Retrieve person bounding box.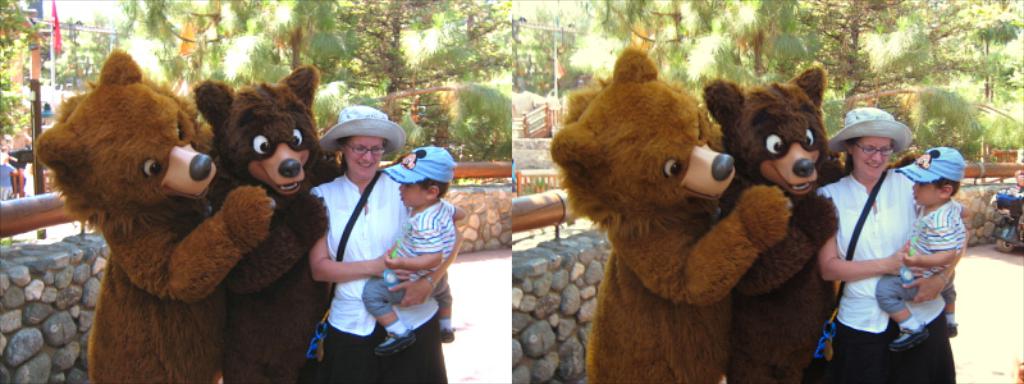
Bounding box: [x1=311, y1=105, x2=466, y2=383].
